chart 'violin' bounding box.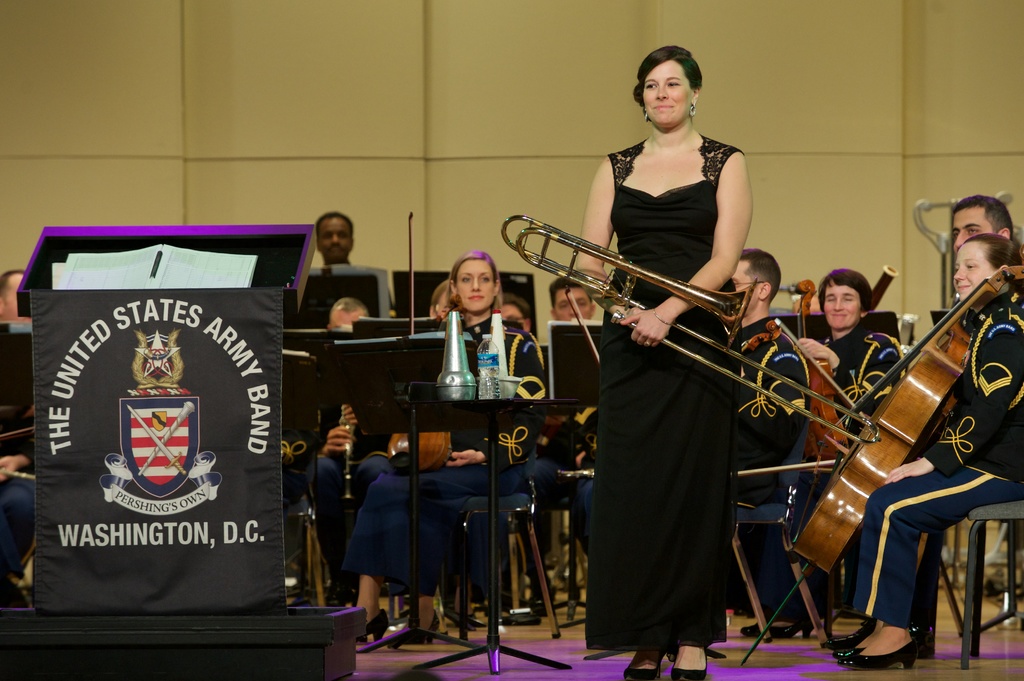
Charted: 381, 205, 454, 479.
